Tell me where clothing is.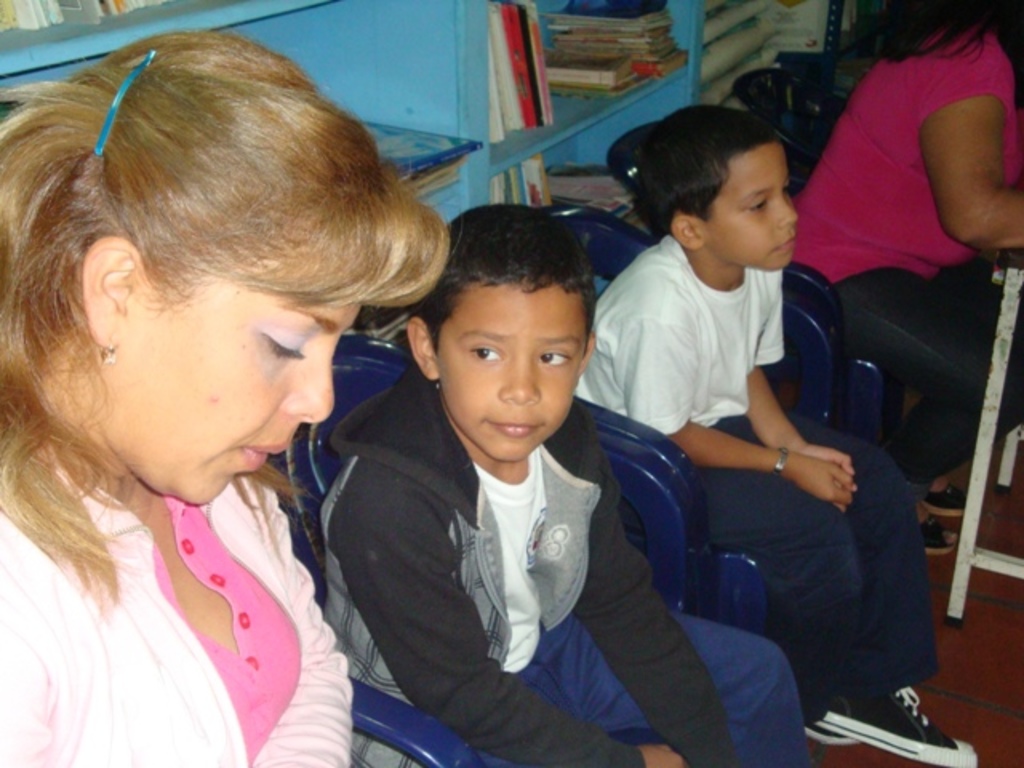
clothing is at locate(0, 432, 363, 766).
